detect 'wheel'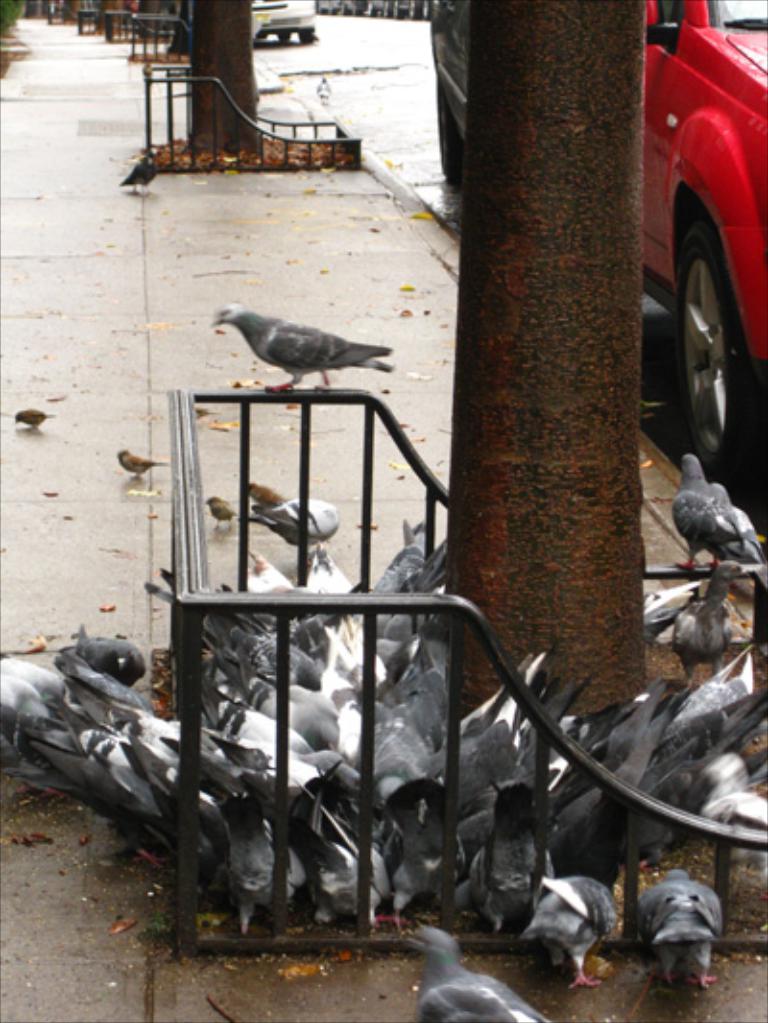
left=655, top=169, right=762, bottom=463
